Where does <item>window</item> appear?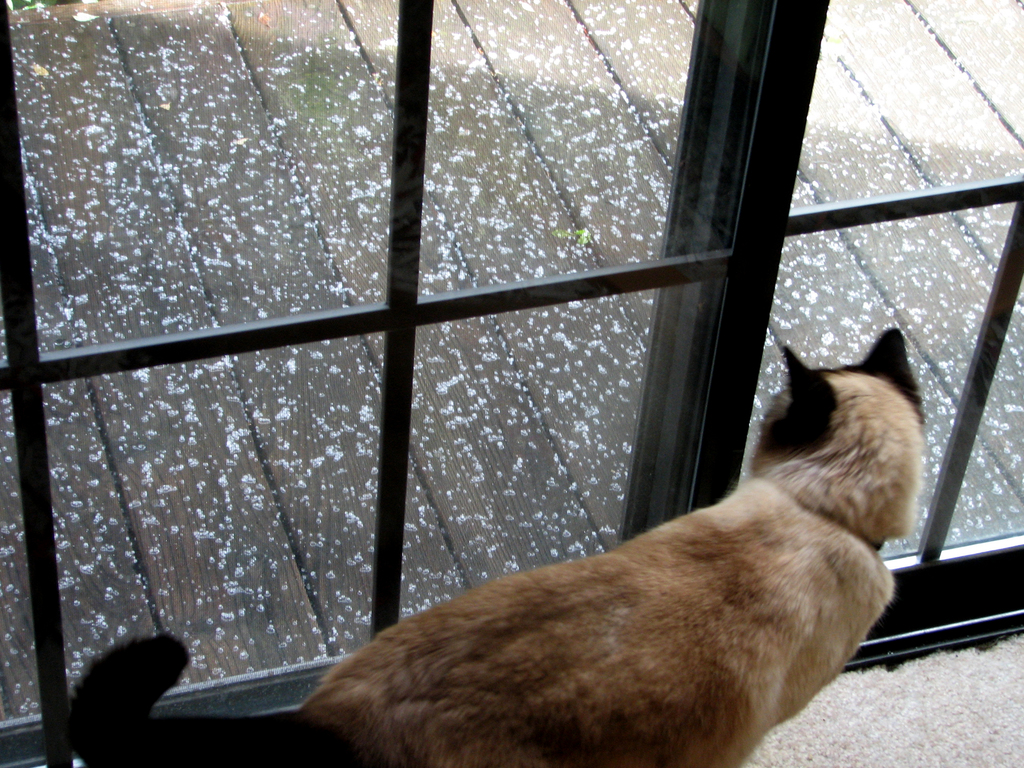
Appears at Rect(0, 0, 1019, 726).
